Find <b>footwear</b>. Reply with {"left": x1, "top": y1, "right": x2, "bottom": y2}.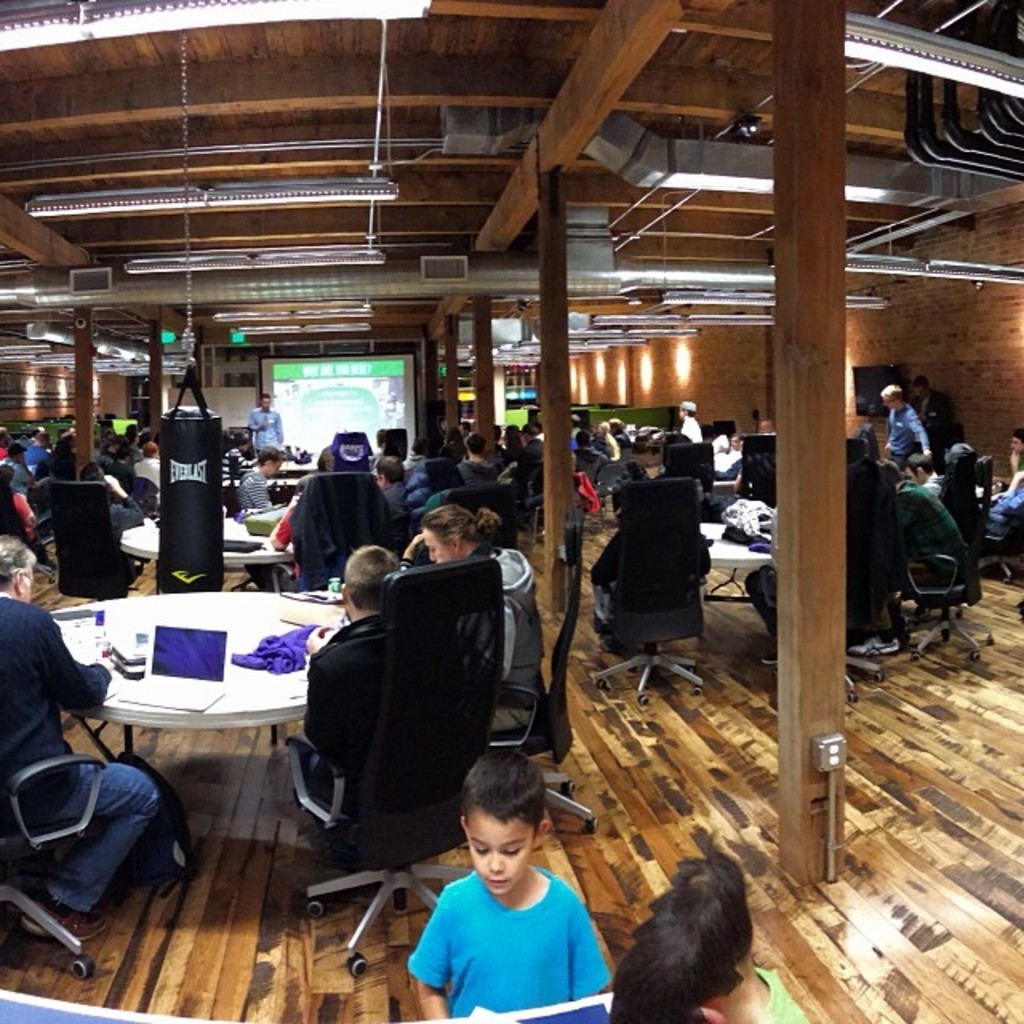
{"left": 850, "top": 632, "right": 910, "bottom": 656}.
